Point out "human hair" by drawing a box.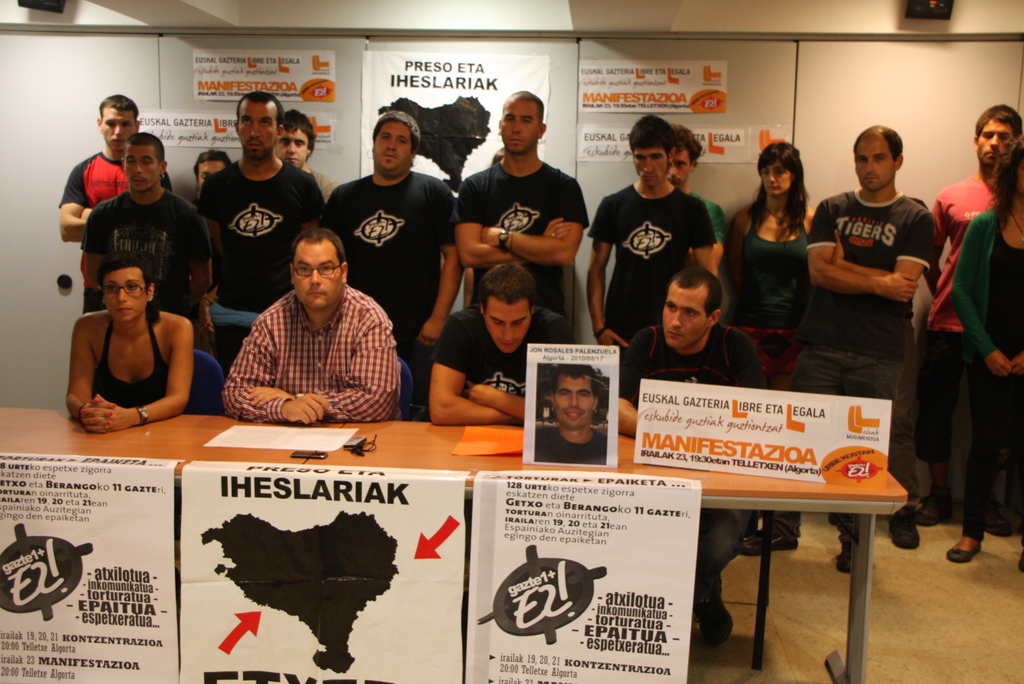
(980,134,1023,236).
